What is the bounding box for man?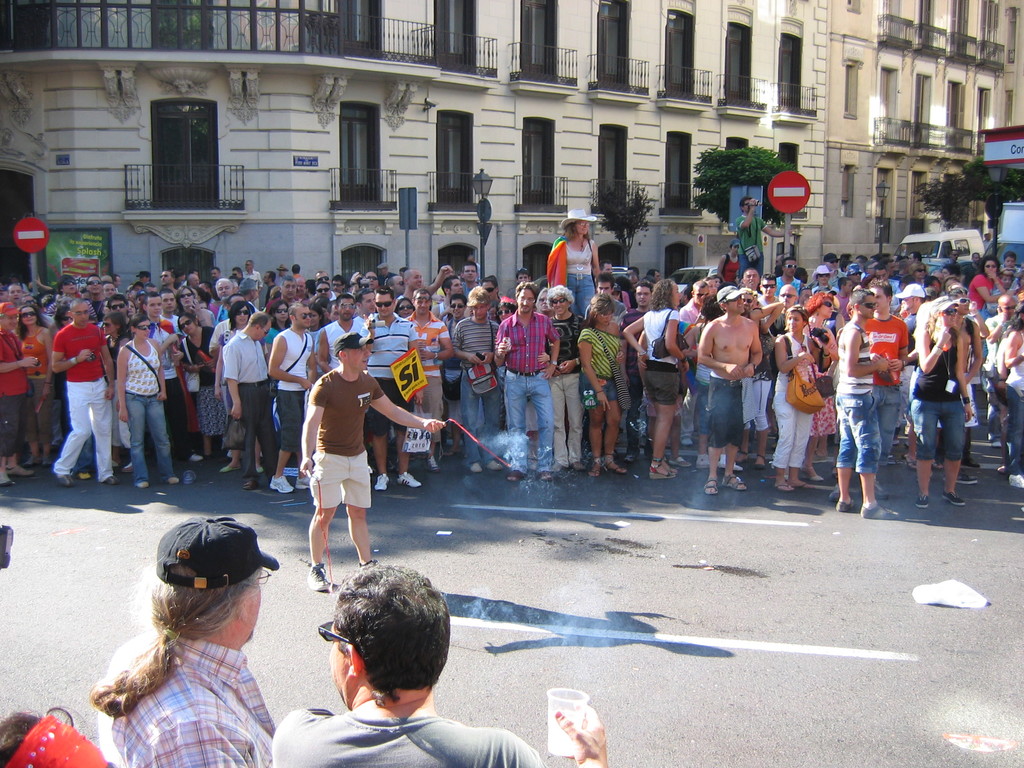
<bbox>676, 280, 708, 449</bbox>.
